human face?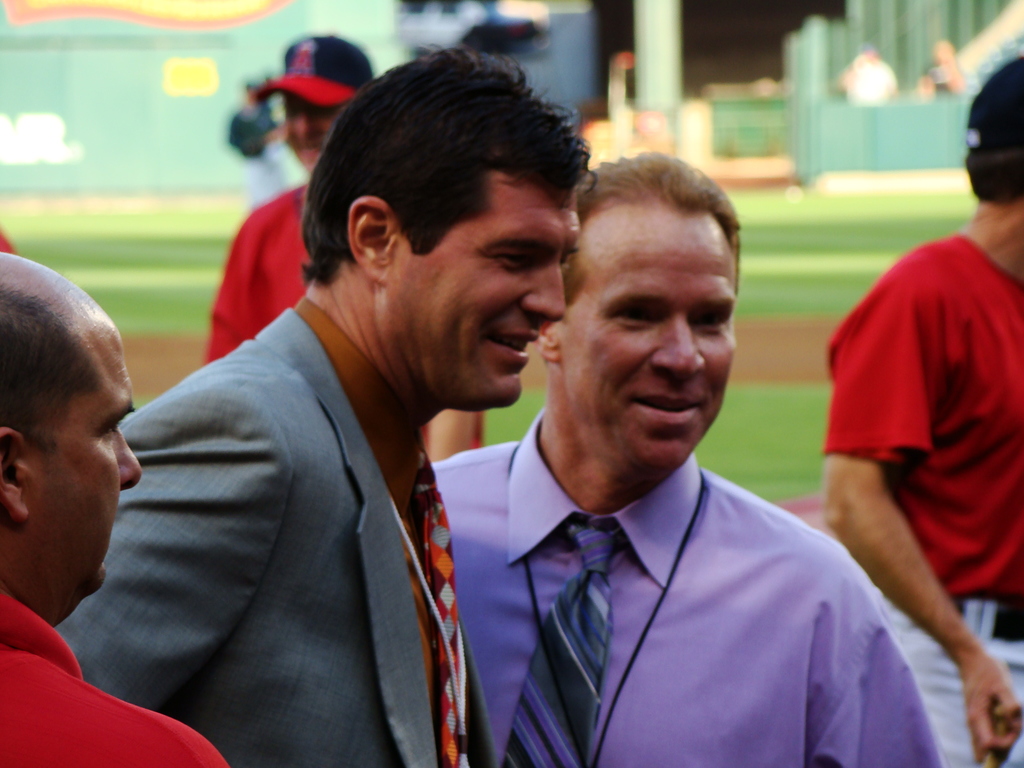
BBox(287, 97, 346, 173)
